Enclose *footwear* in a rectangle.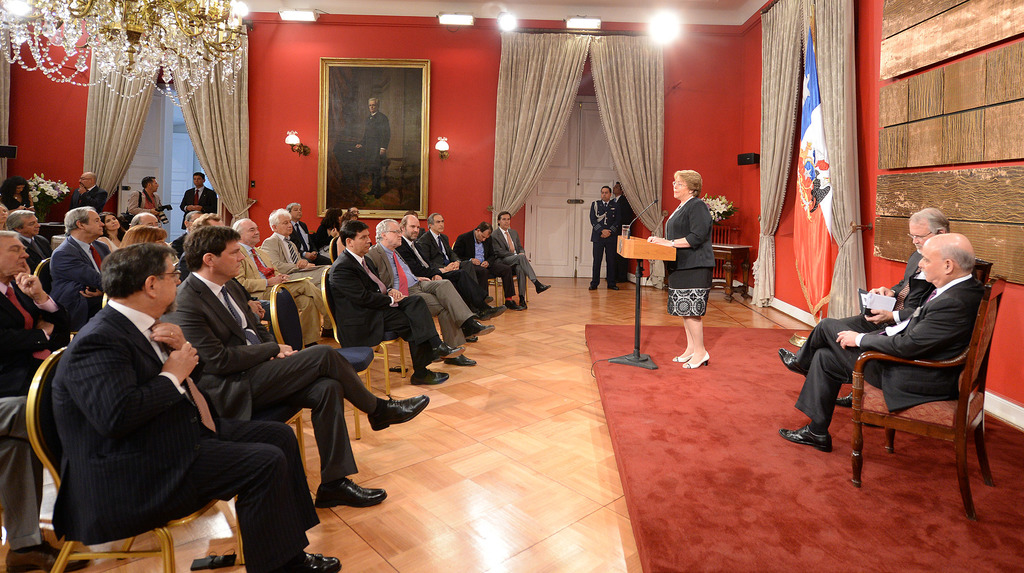
x1=520, y1=299, x2=529, y2=310.
